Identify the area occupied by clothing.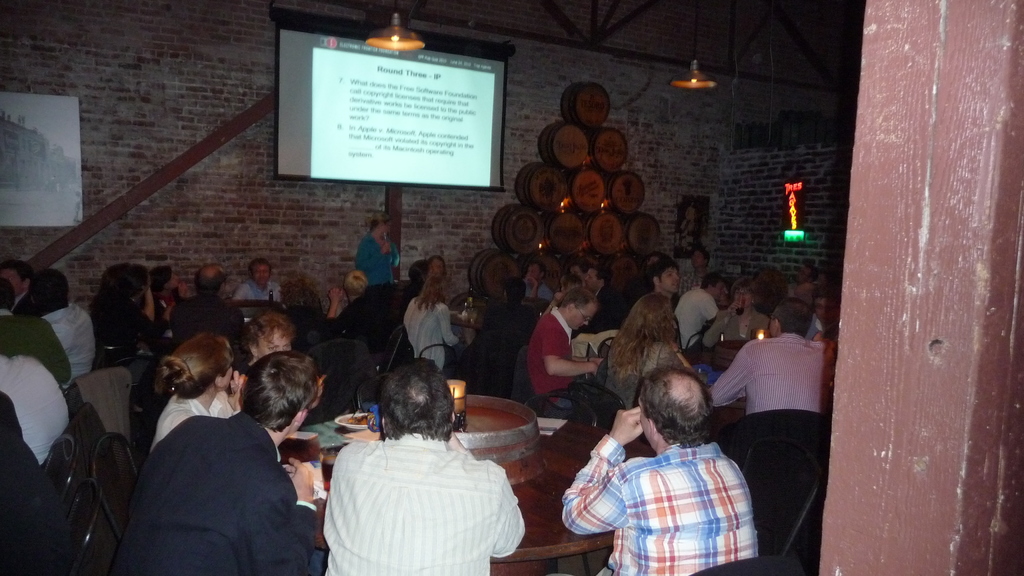
Area: detection(355, 235, 397, 289).
